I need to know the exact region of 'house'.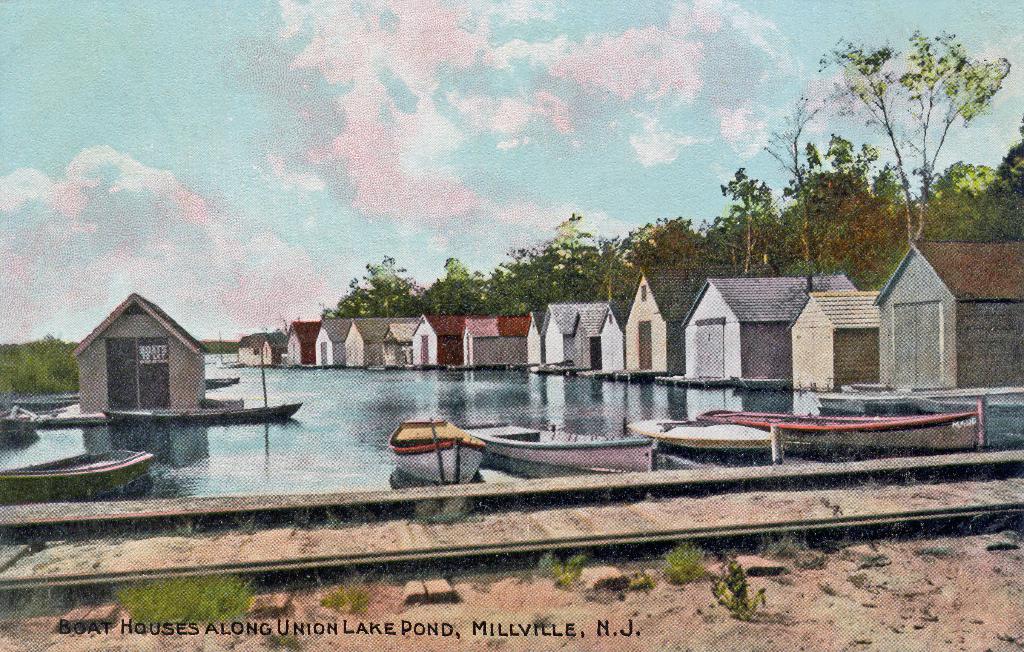
Region: pyautogui.locateOnScreen(68, 290, 209, 416).
